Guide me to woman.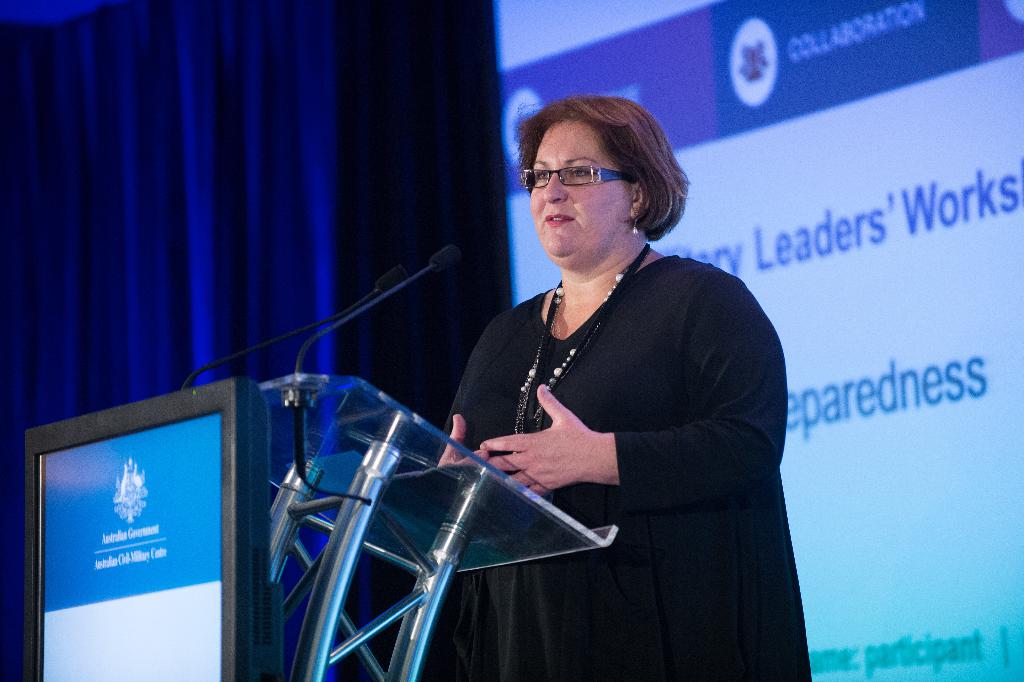
Guidance: rect(381, 104, 807, 681).
